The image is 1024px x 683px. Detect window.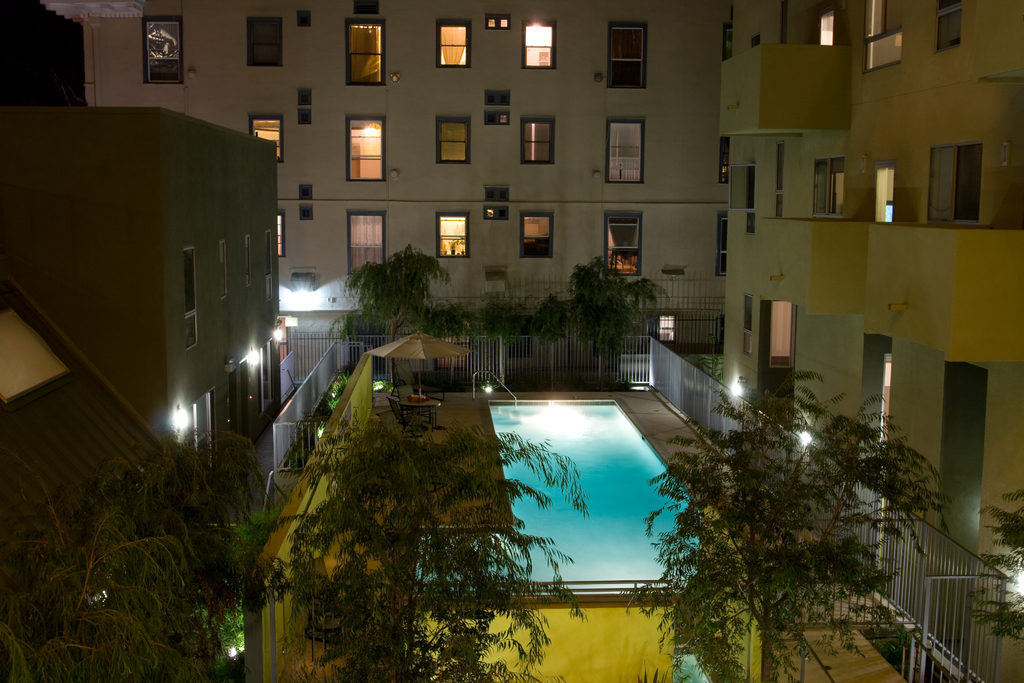
Detection: locate(248, 236, 252, 289).
